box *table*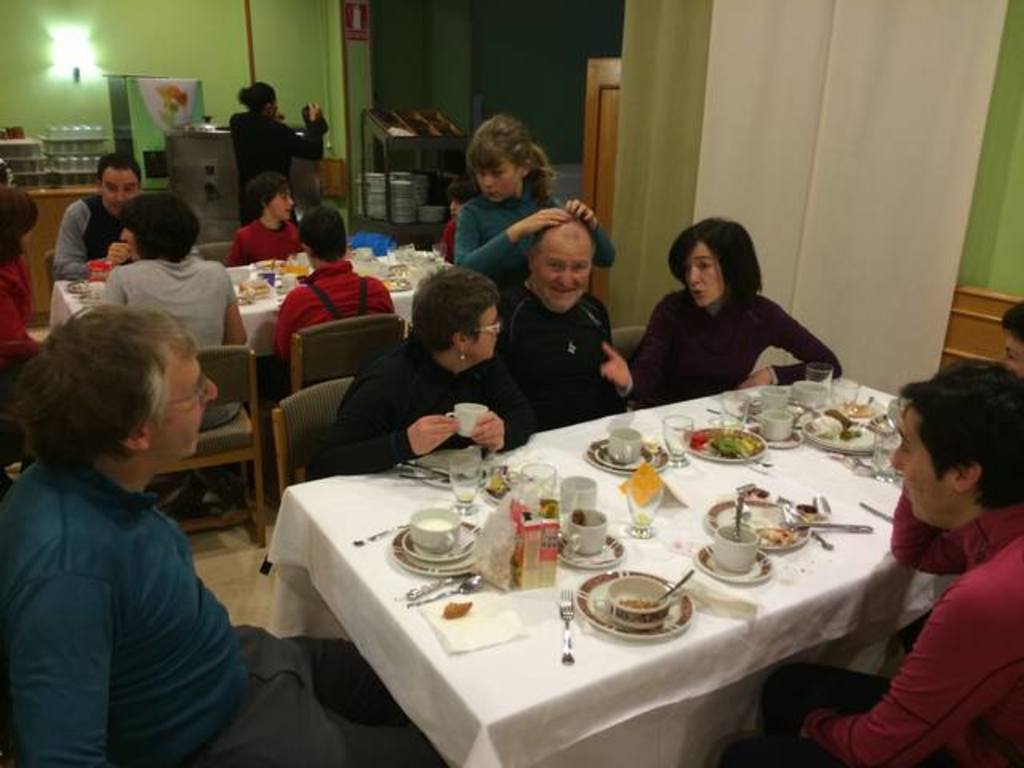
[253,398,986,767]
